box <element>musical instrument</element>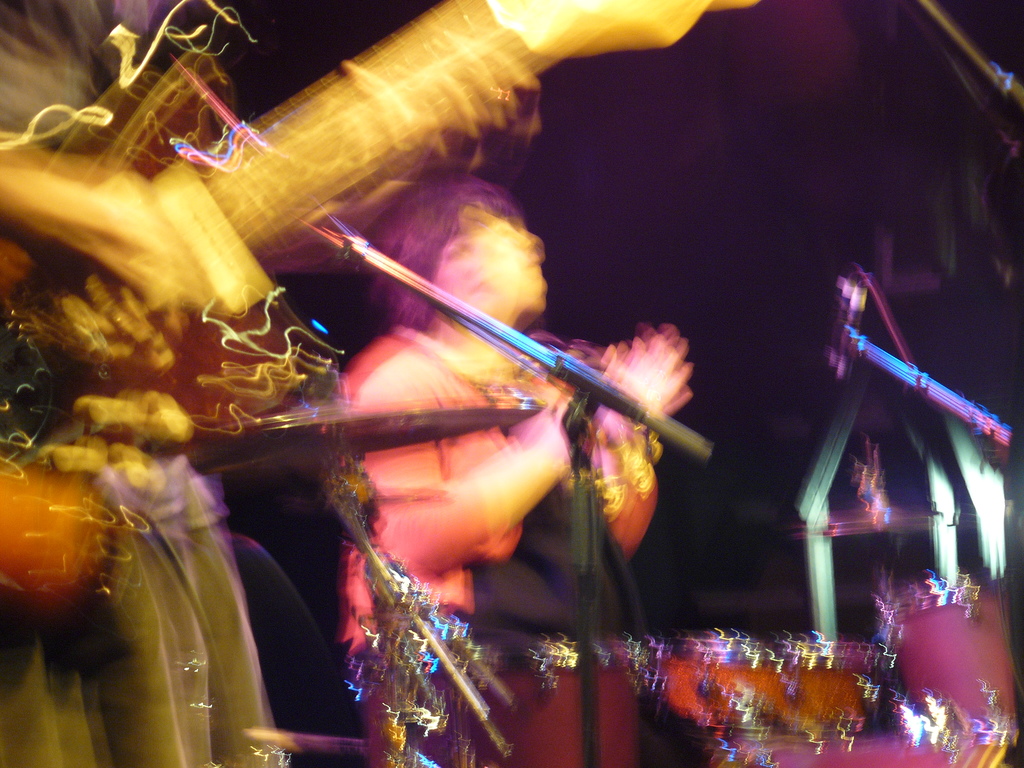
[x1=0, y1=0, x2=763, y2=632]
